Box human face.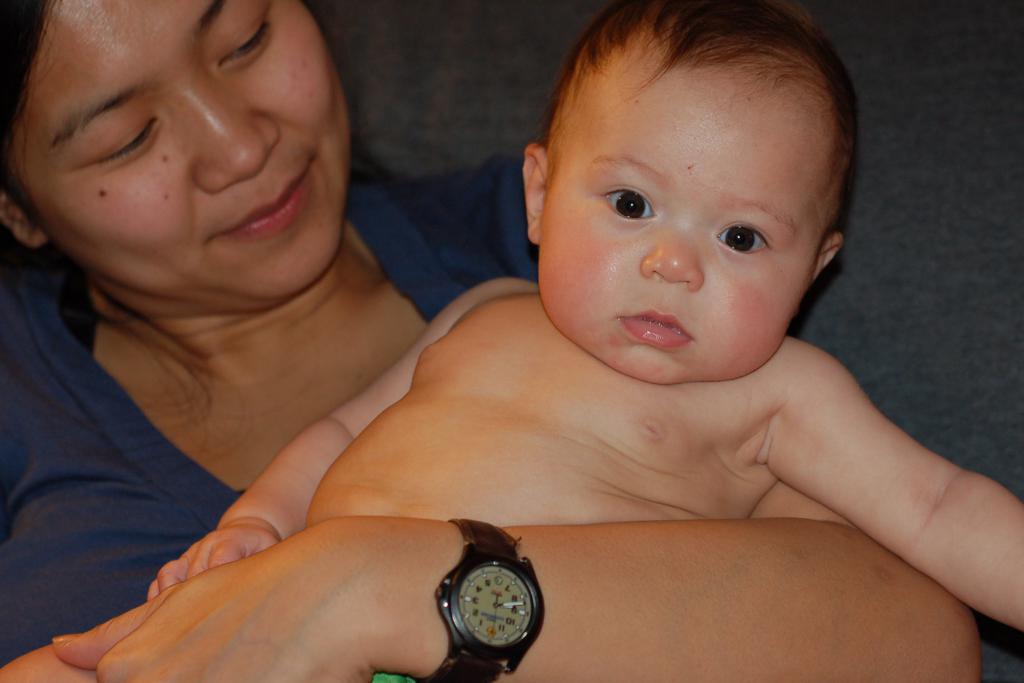
{"left": 55, "top": 0, "right": 352, "bottom": 316}.
